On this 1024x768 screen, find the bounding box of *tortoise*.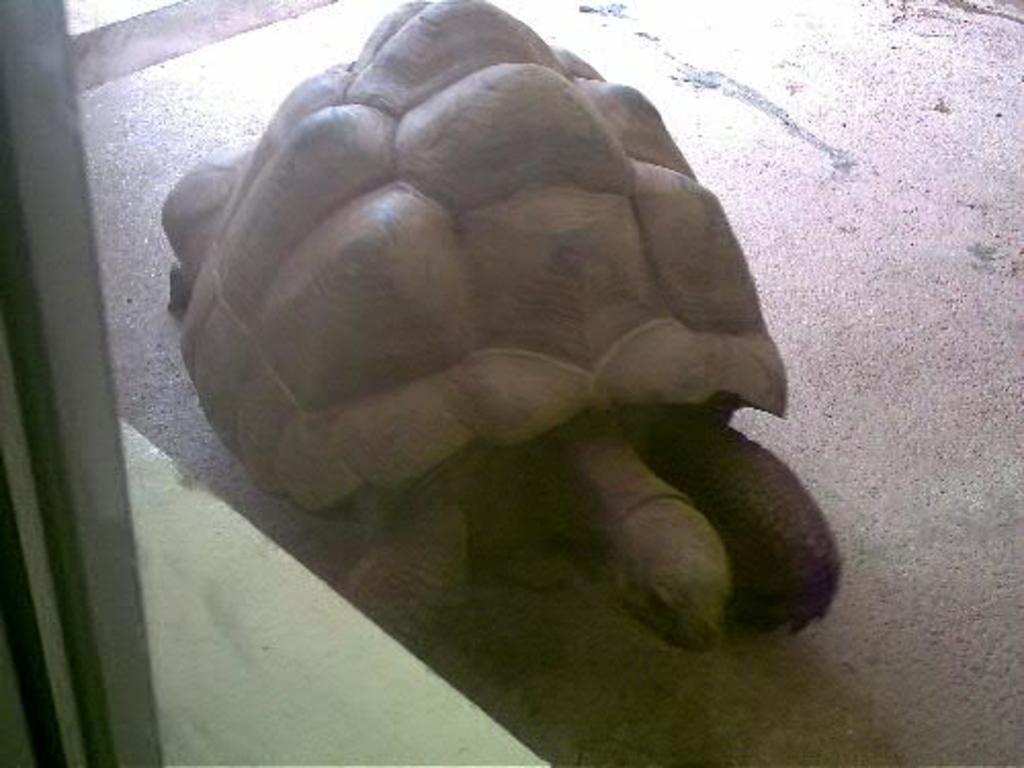
Bounding box: [158,0,842,657].
